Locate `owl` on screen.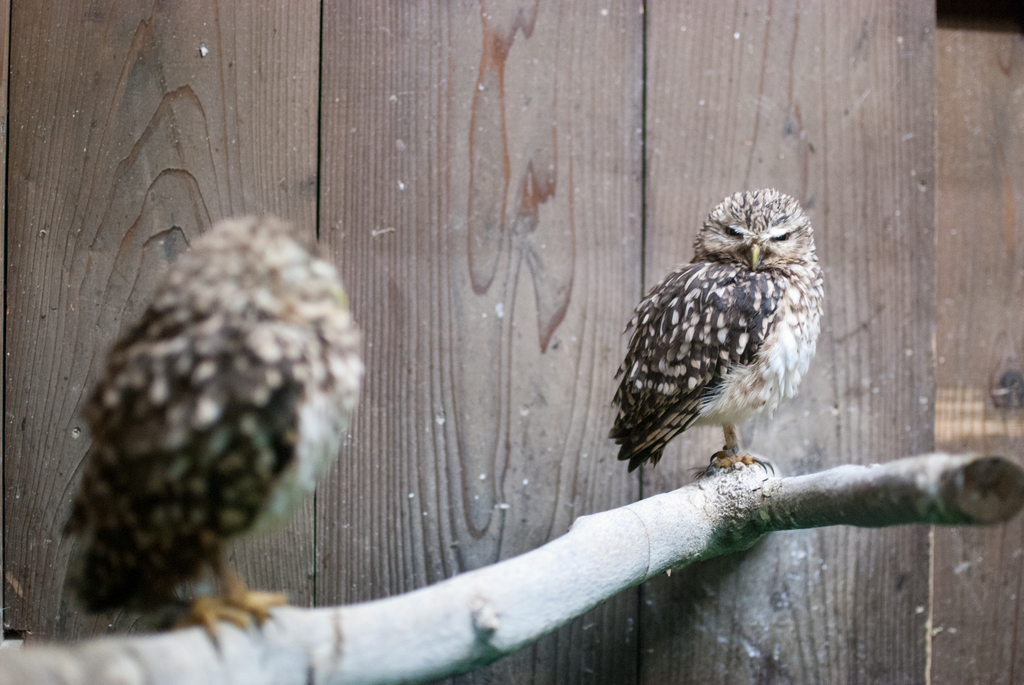
On screen at 605 184 835 479.
